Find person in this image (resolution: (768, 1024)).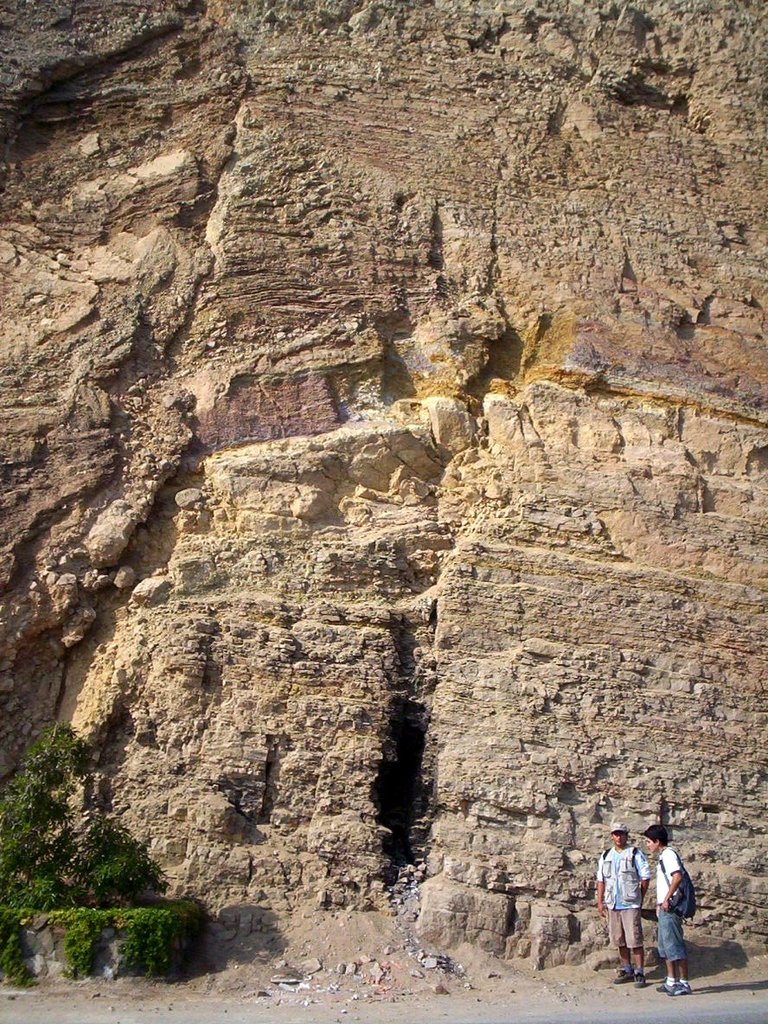
crop(597, 822, 653, 984).
